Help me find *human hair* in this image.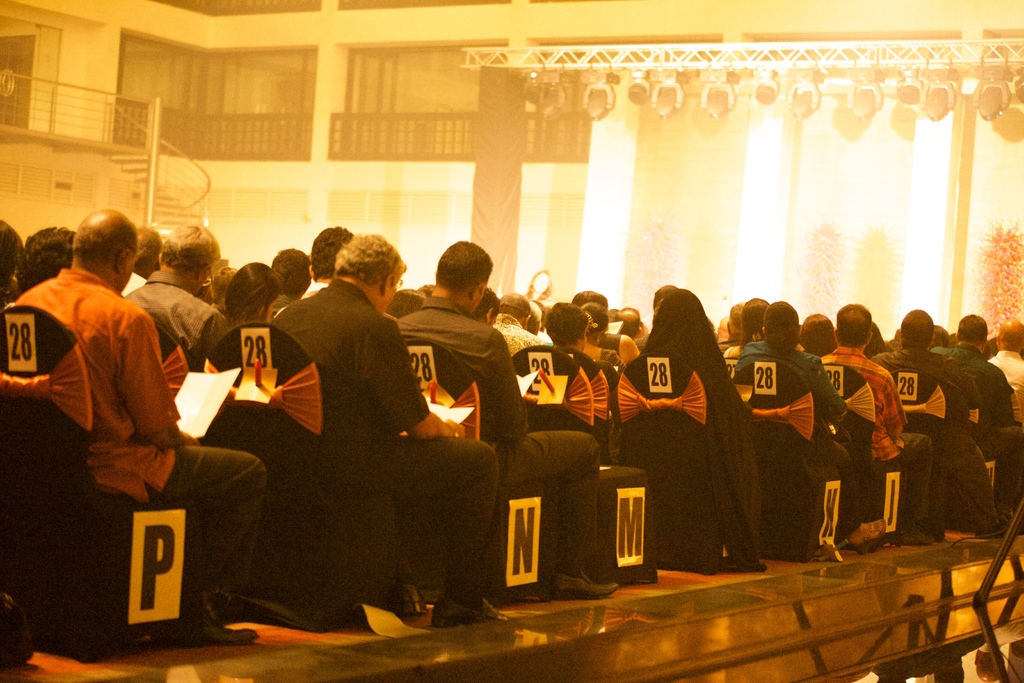
Found it: locate(501, 290, 531, 320).
